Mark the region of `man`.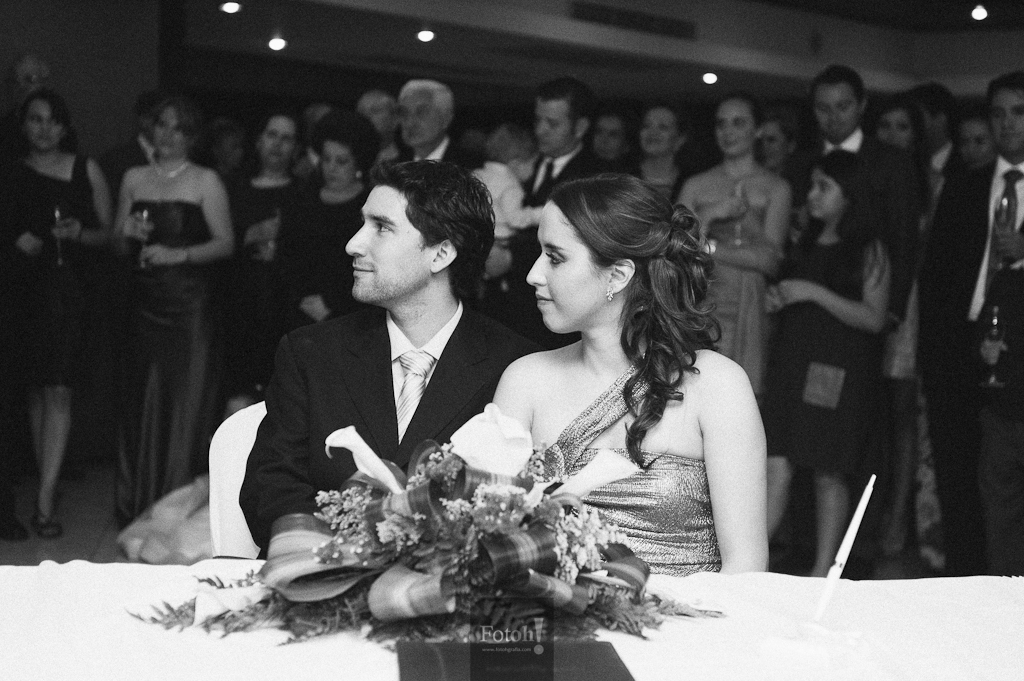
Region: region(948, 63, 1023, 577).
